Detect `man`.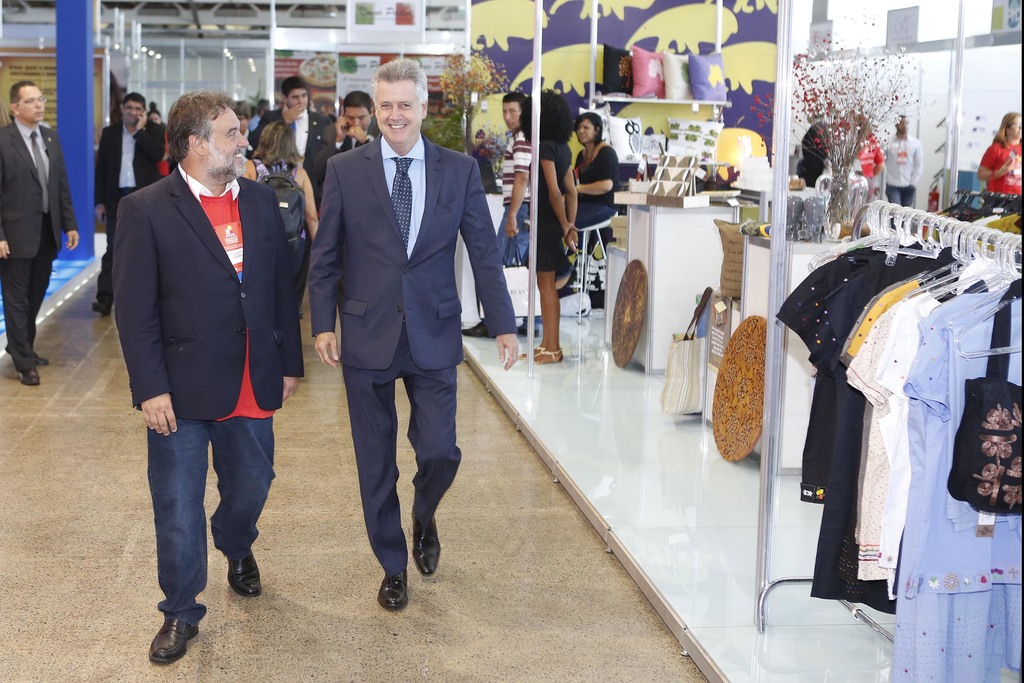
Detected at box=[876, 113, 923, 204].
